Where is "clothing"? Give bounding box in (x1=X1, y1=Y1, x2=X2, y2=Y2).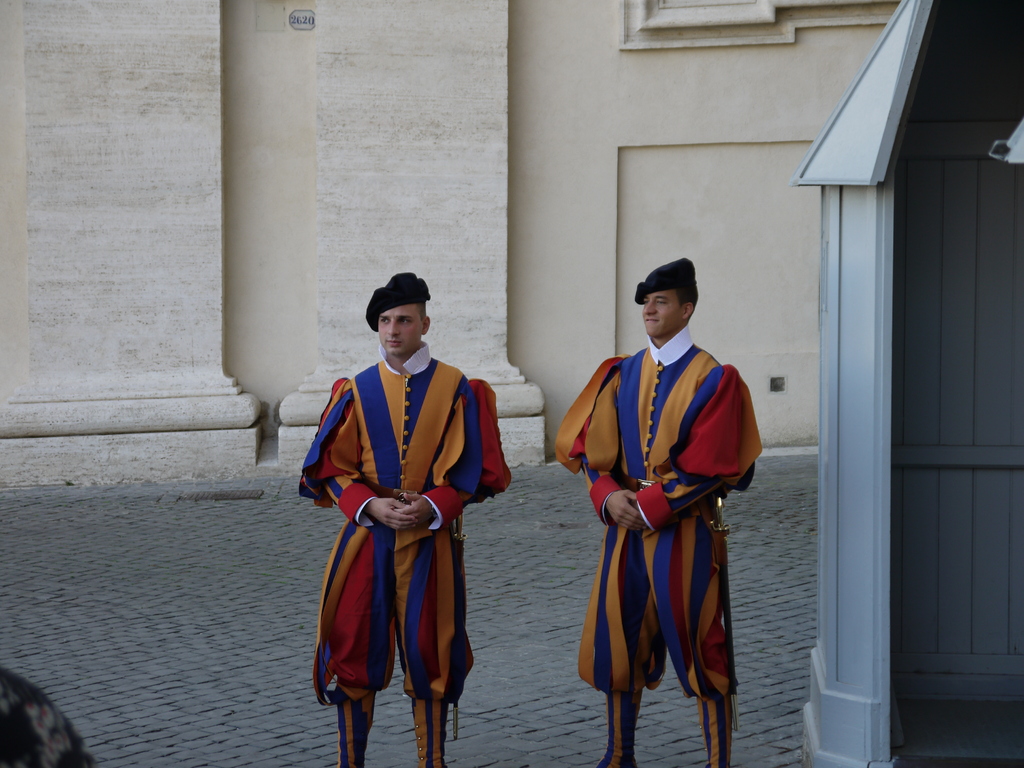
(x1=545, y1=315, x2=769, y2=767).
